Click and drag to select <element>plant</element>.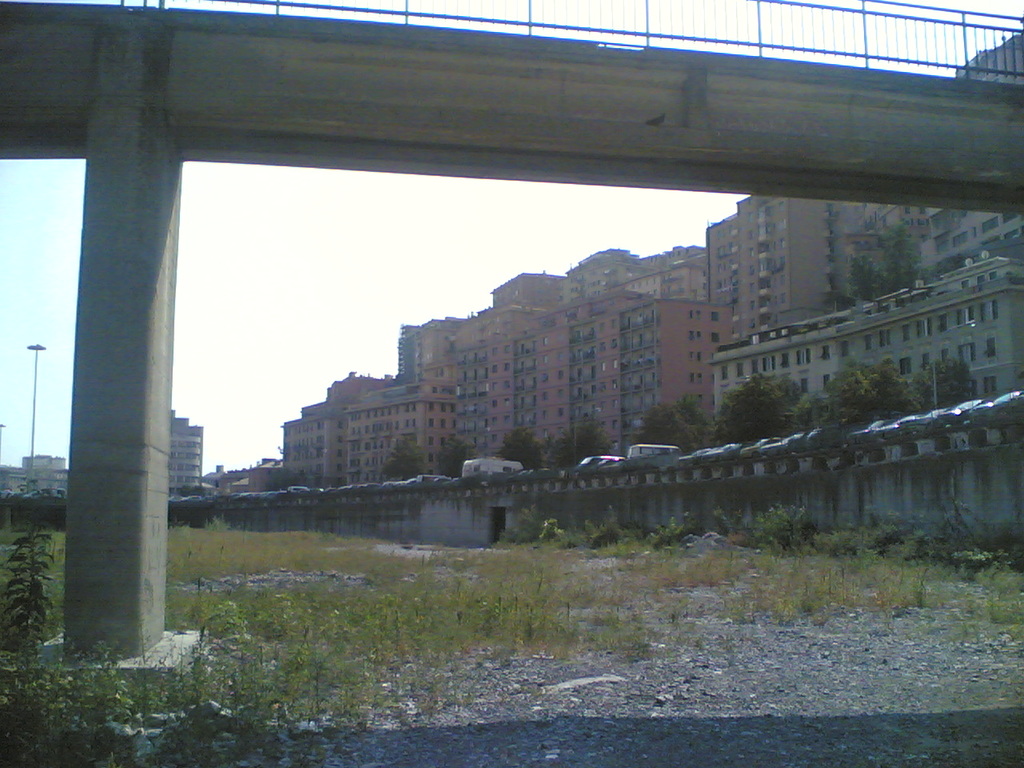
Selection: left=0, top=514, right=72, bottom=686.
